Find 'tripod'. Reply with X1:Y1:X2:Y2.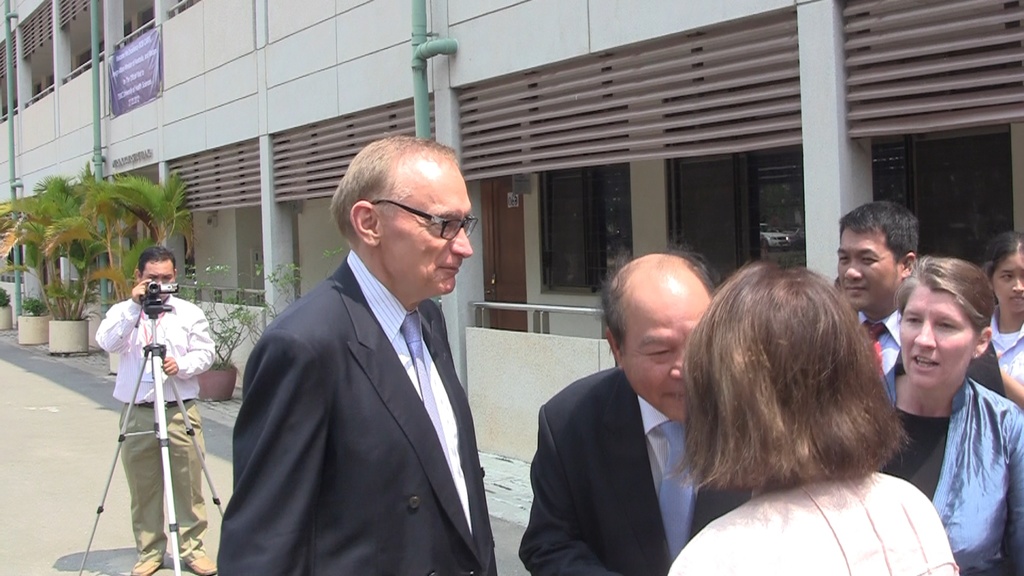
78:310:224:575.
